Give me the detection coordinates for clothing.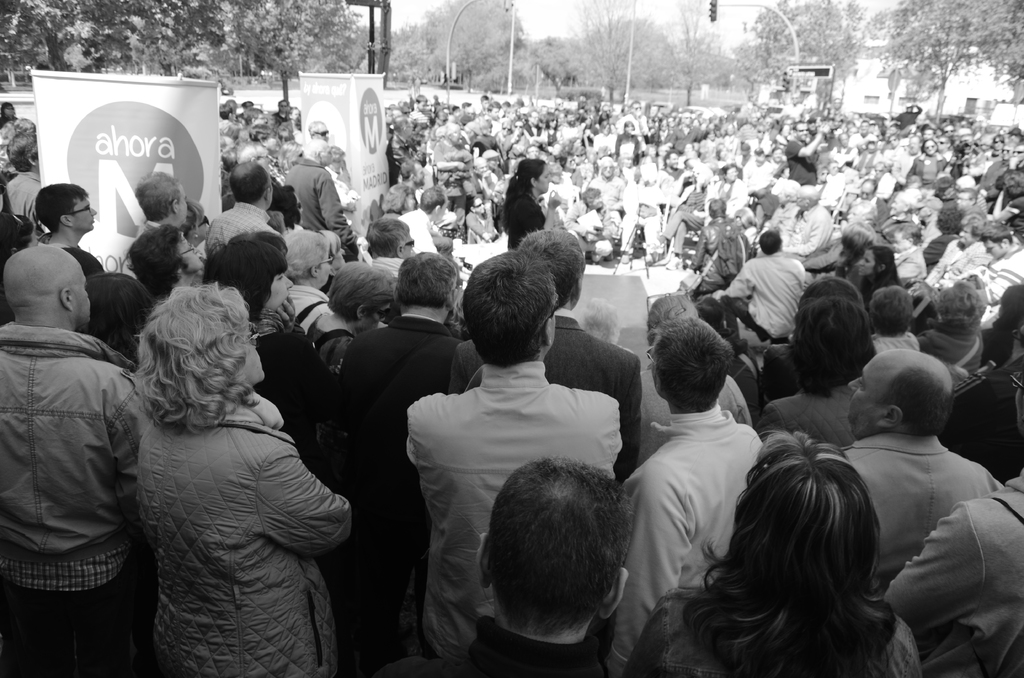
locate(623, 411, 765, 651).
